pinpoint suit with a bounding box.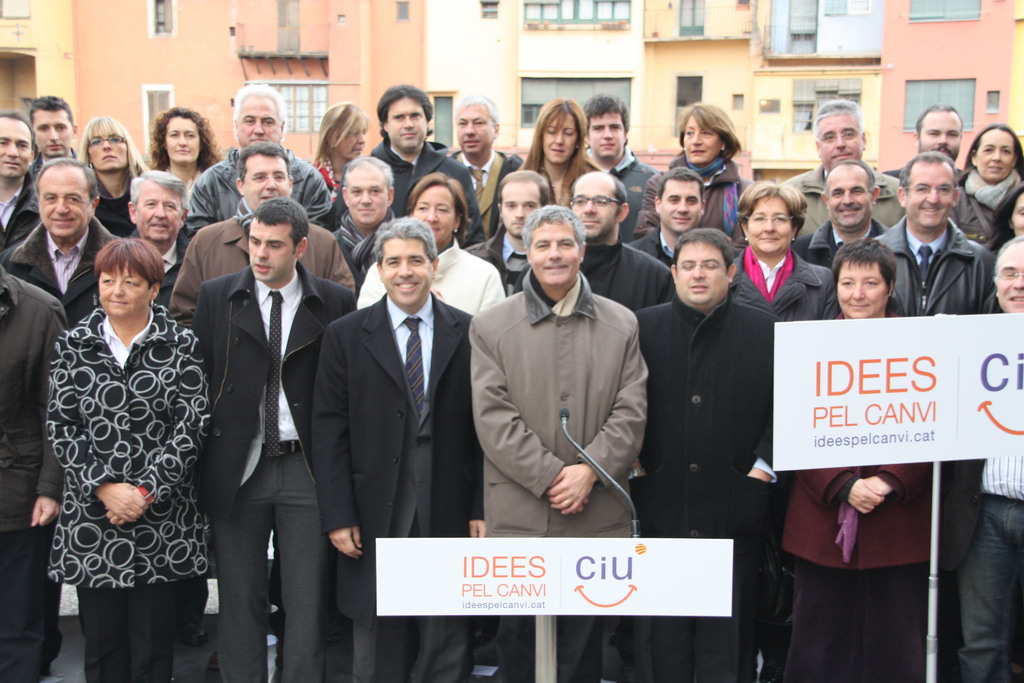
<box>305,291,488,682</box>.
